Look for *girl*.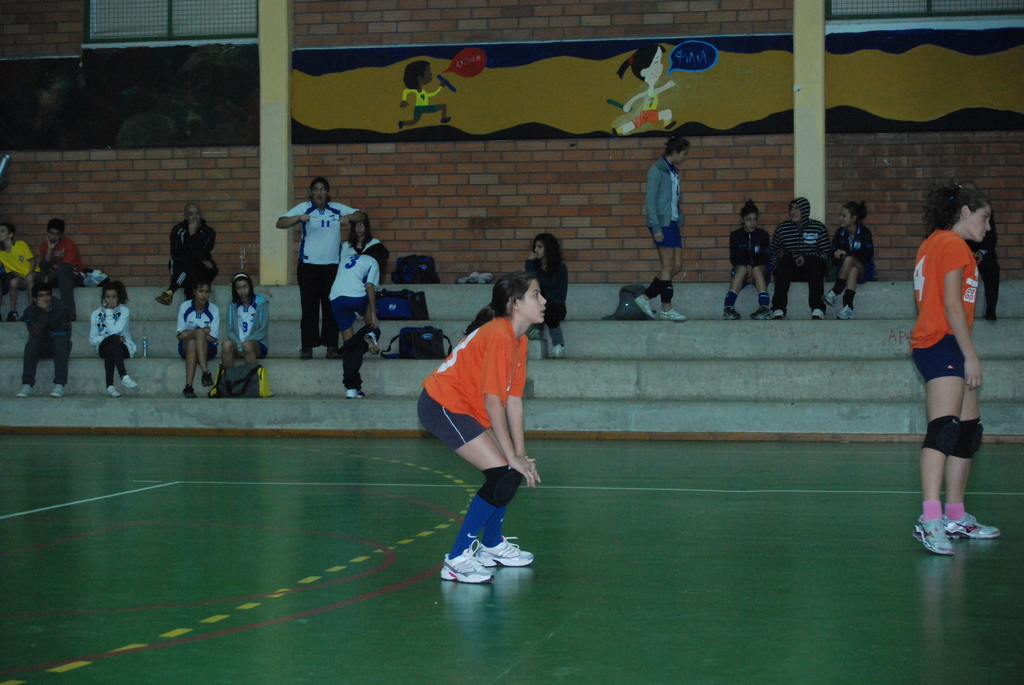
Found: rect(821, 202, 876, 323).
